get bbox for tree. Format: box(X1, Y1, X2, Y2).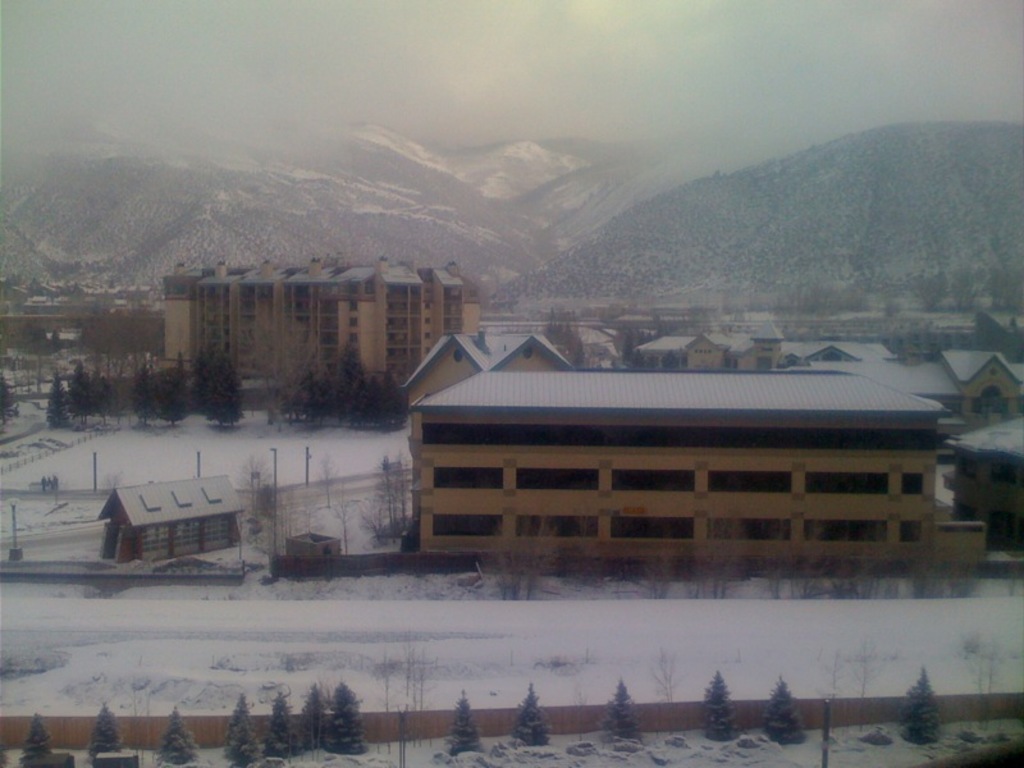
box(695, 680, 736, 736).
